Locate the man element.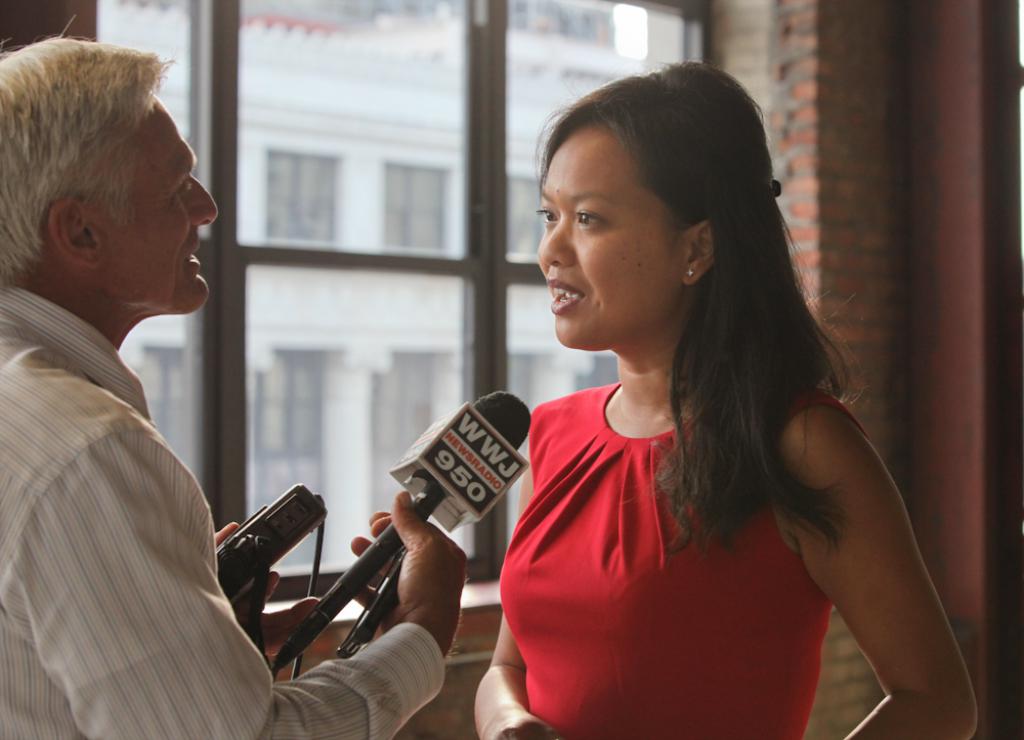
Element bbox: l=0, t=60, r=292, b=735.
